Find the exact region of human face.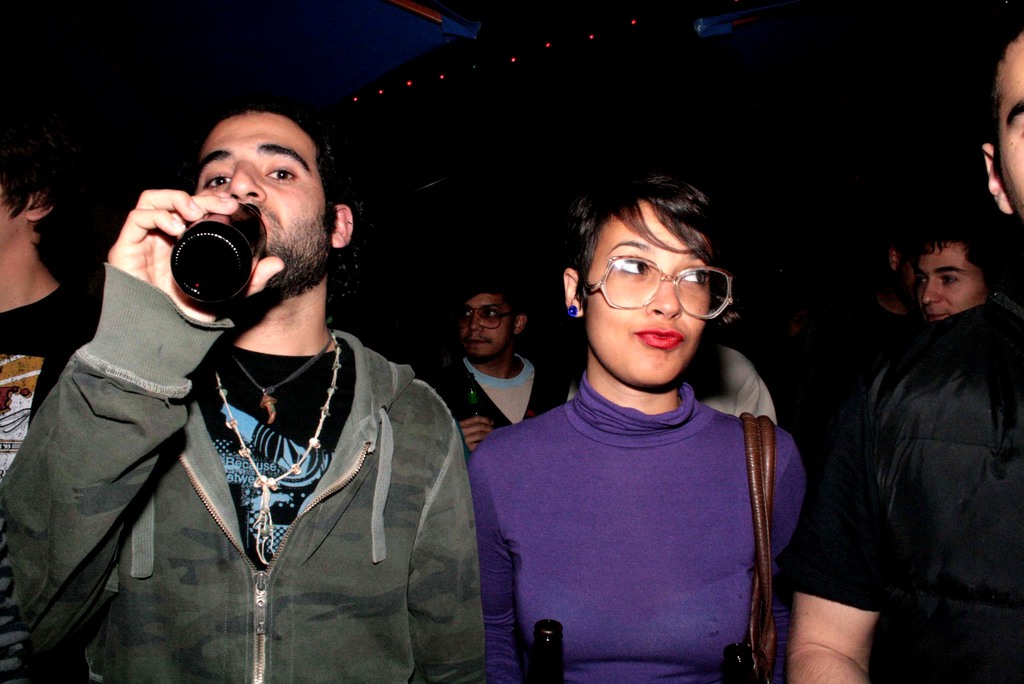
Exact region: (0,189,30,241).
